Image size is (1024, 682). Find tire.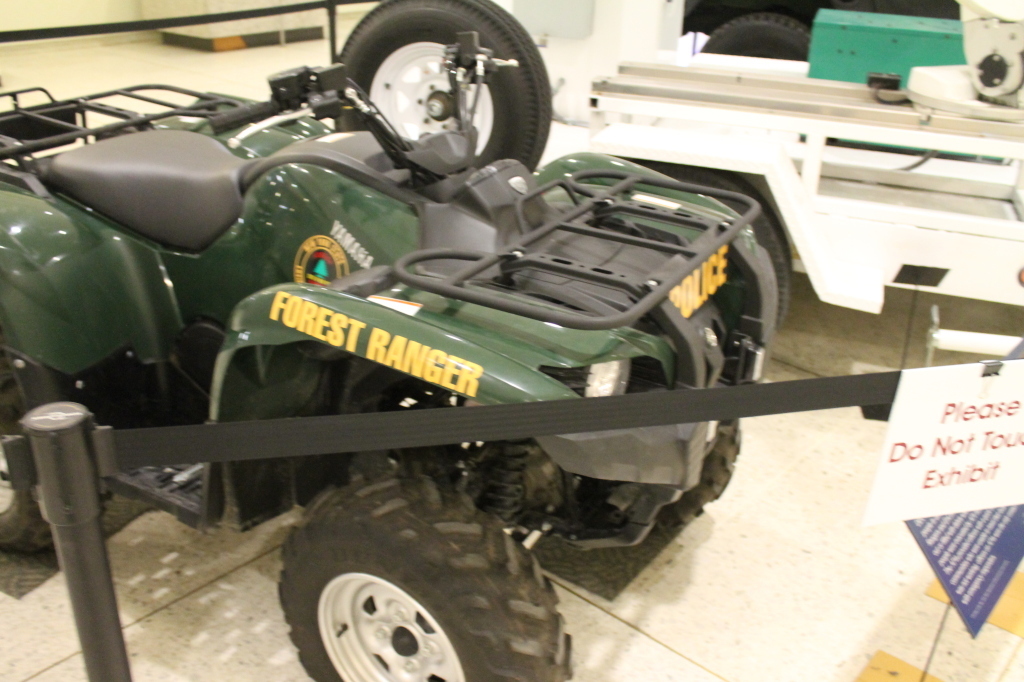
select_region(588, 388, 741, 527).
